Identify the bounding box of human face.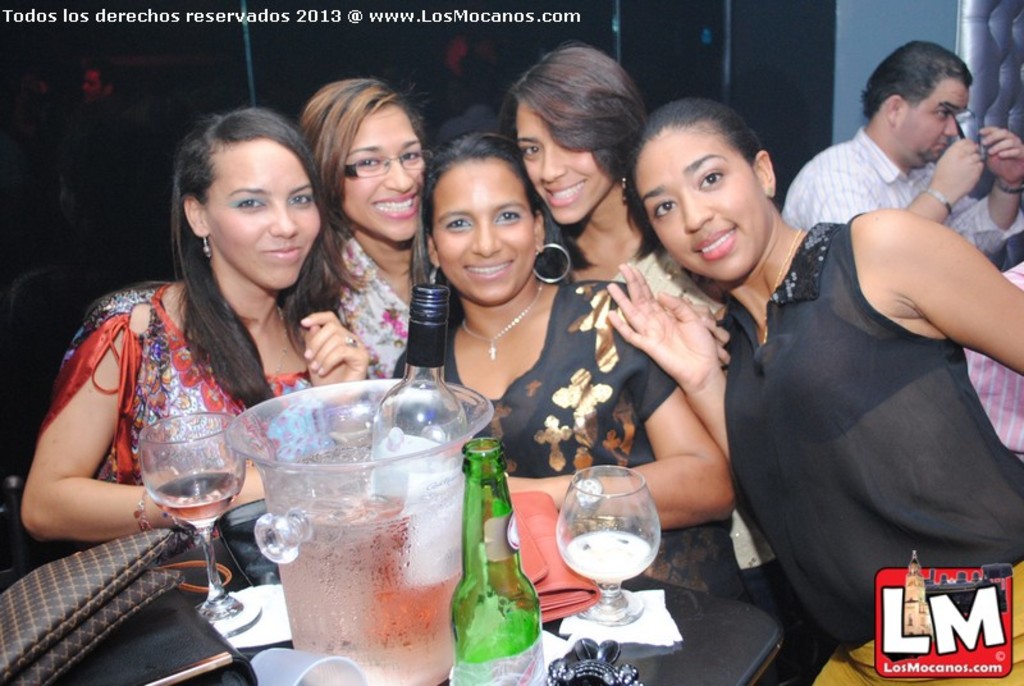
(202, 147, 320, 288).
